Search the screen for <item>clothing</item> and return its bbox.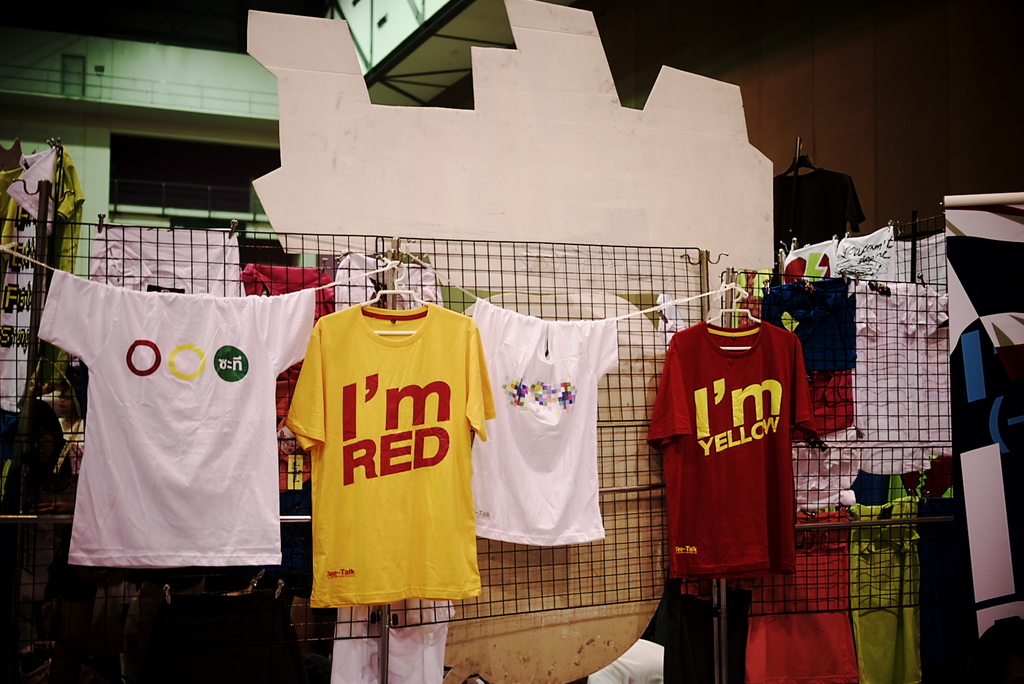
Found: l=472, t=294, r=620, b=548.
